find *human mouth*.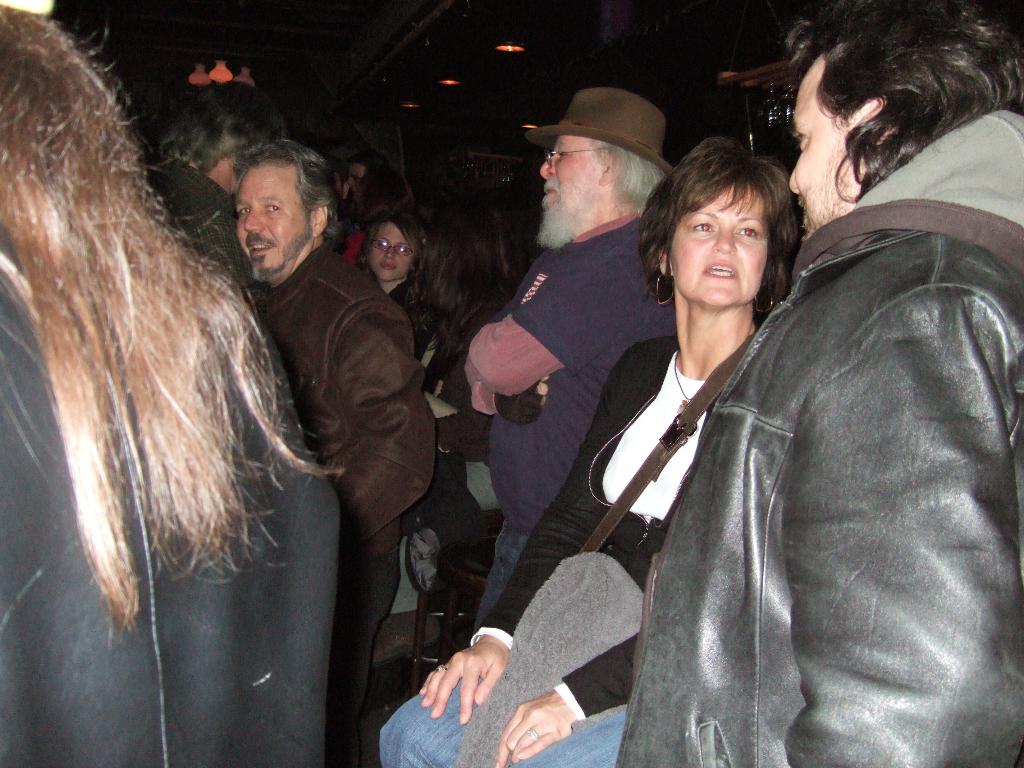
bbox(378, 262, 396, 273).
